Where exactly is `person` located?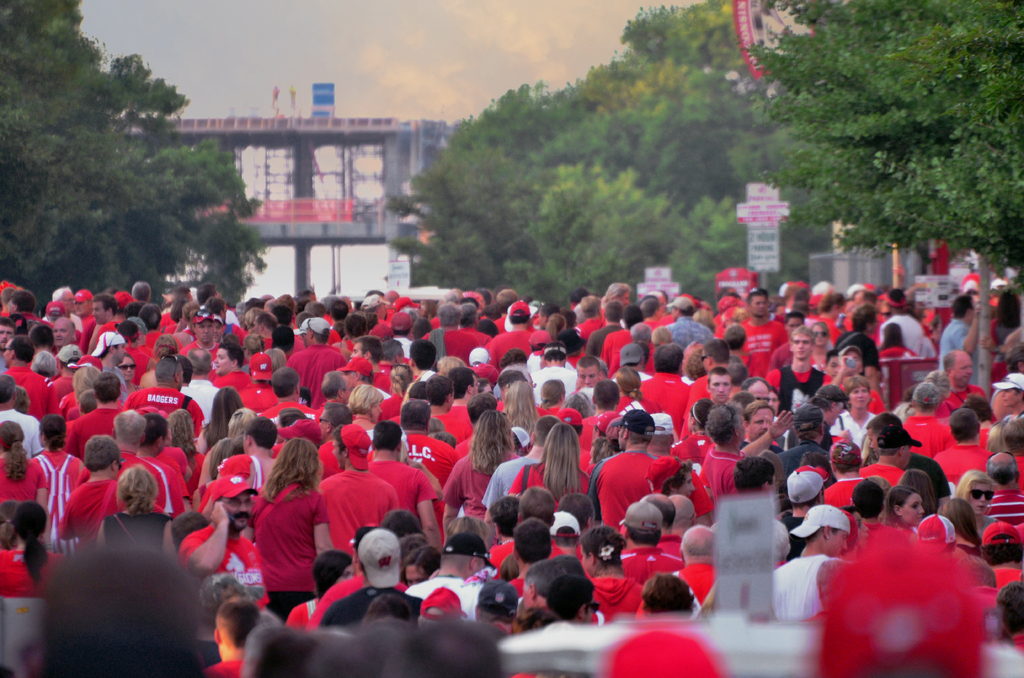
Its bounding box is pyautogui.locateOnScreen(739, 291, 788, 376).
